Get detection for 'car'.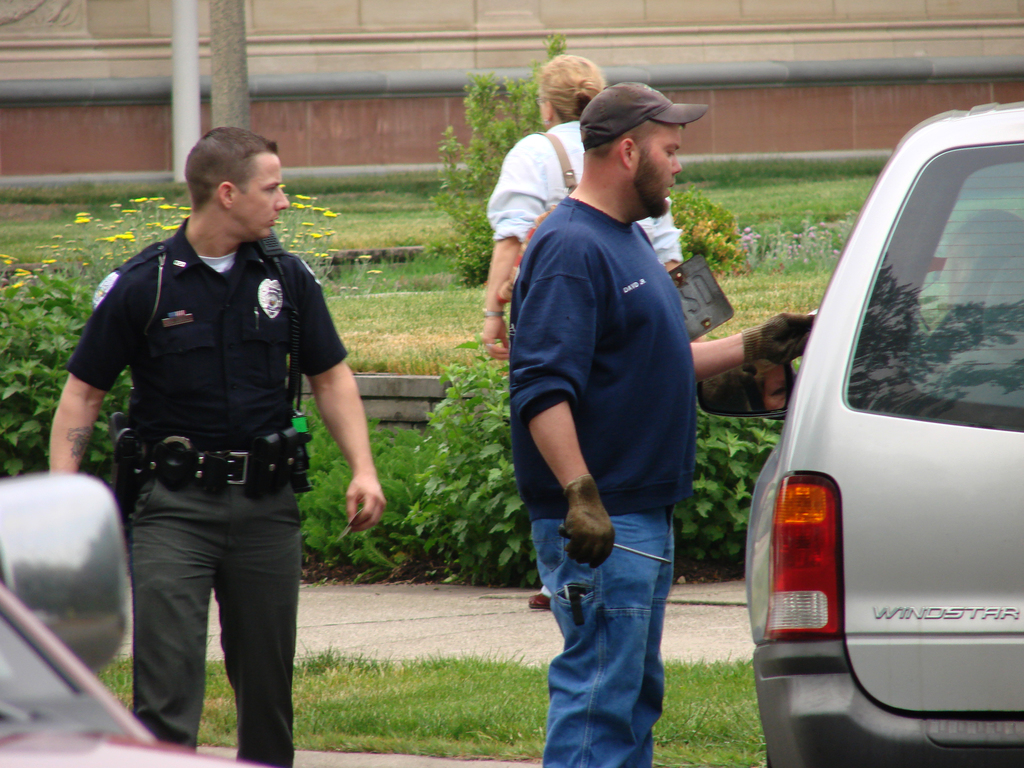
Detection: (x1=698, y1=102, x2=1023, y2=767).
